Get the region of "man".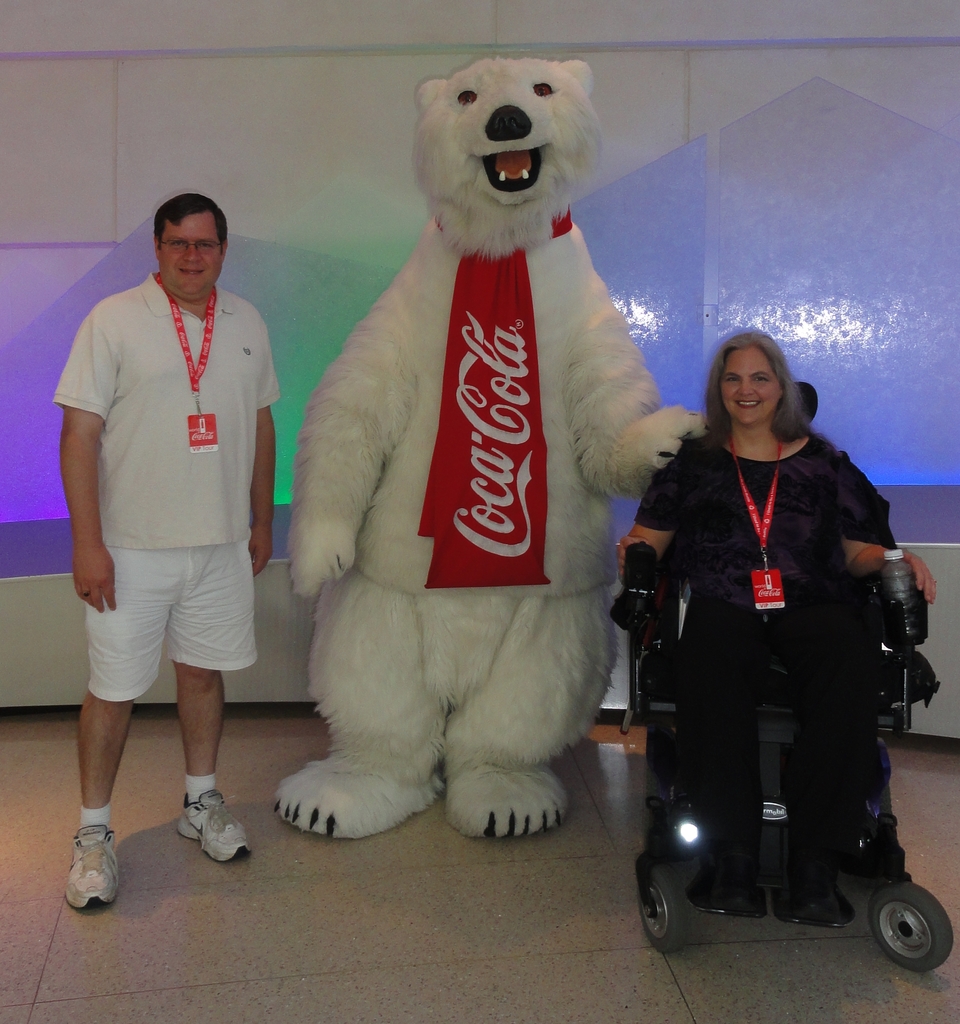
x1=53 y1=168 x2=292 y2=862.
